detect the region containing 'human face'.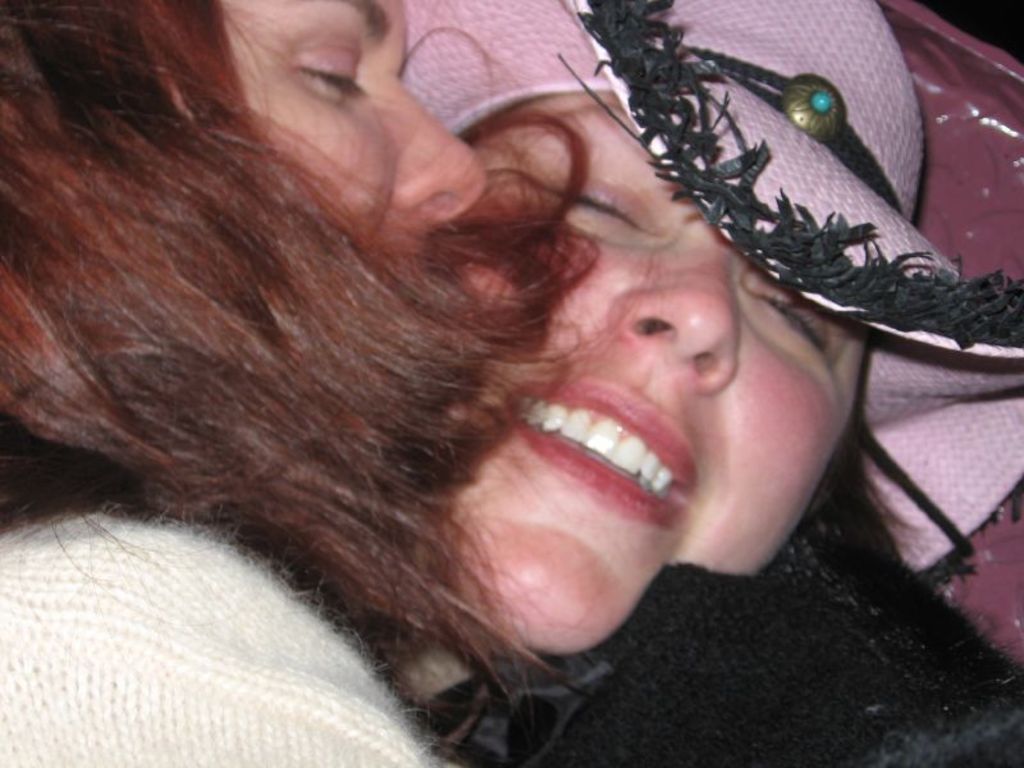
(left=221, top=0, right=489, bottom=239).
